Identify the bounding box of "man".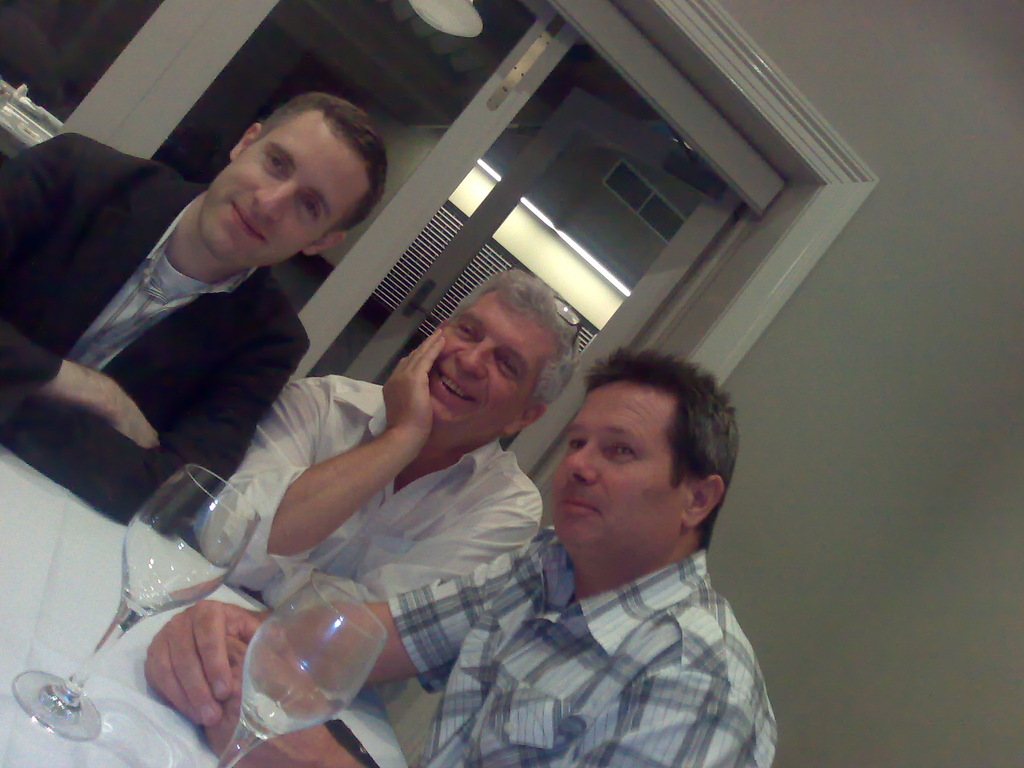
[15, 100, 394, 597].
